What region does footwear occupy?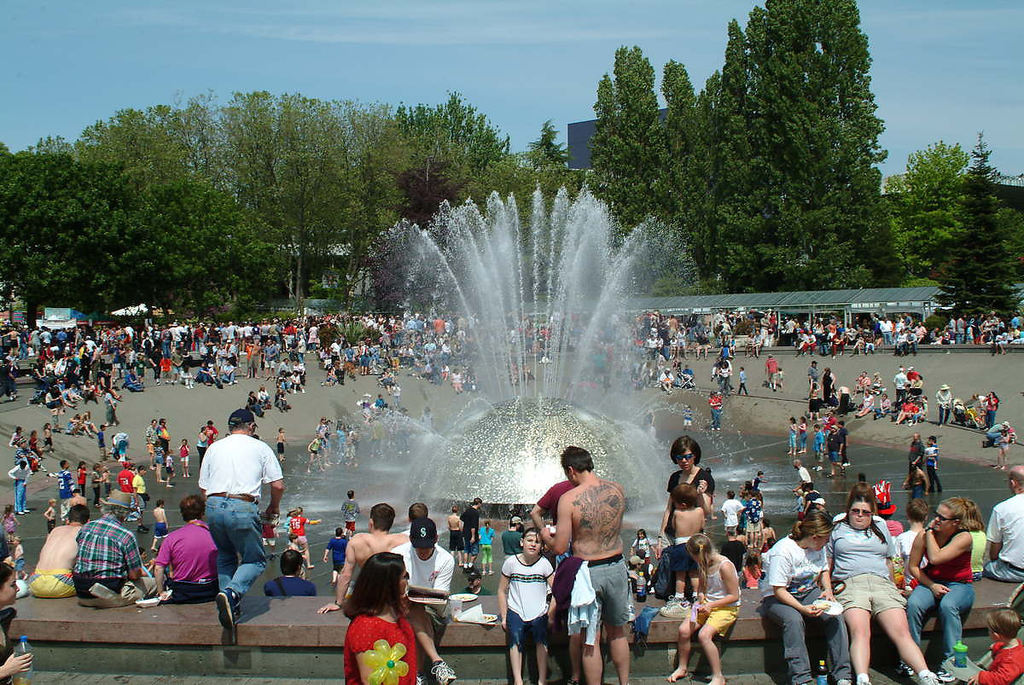
<region>788, 682, 812, 684</region>.
